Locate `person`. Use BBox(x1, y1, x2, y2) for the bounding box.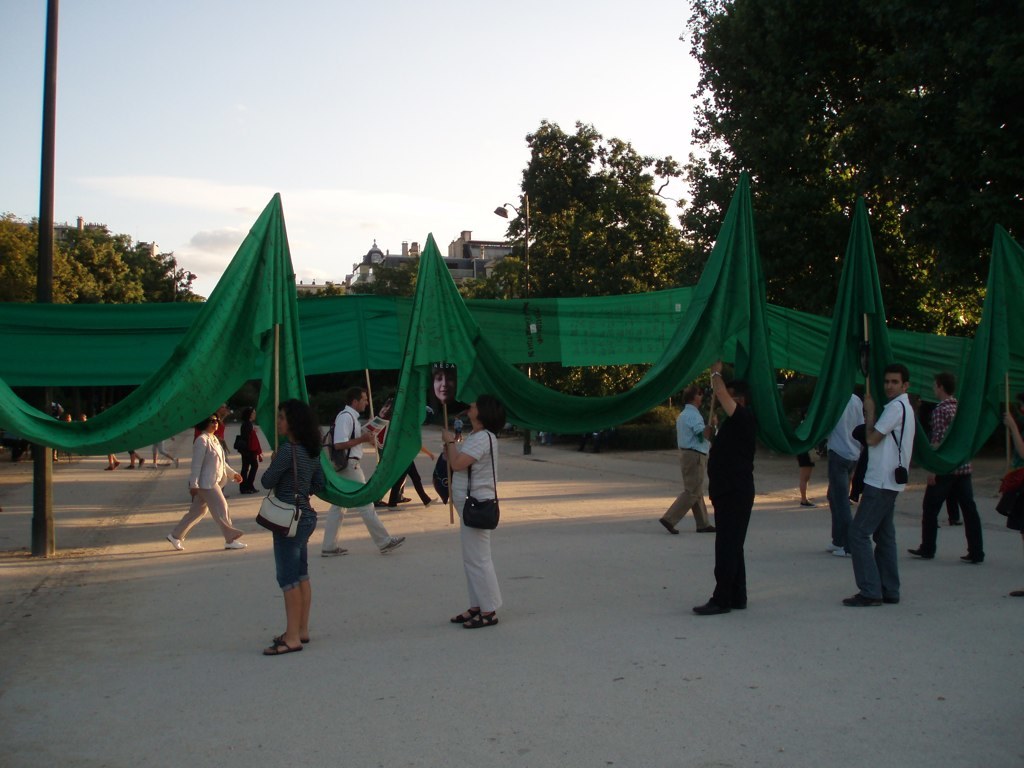
BBox(147, 435, 175, 473).
